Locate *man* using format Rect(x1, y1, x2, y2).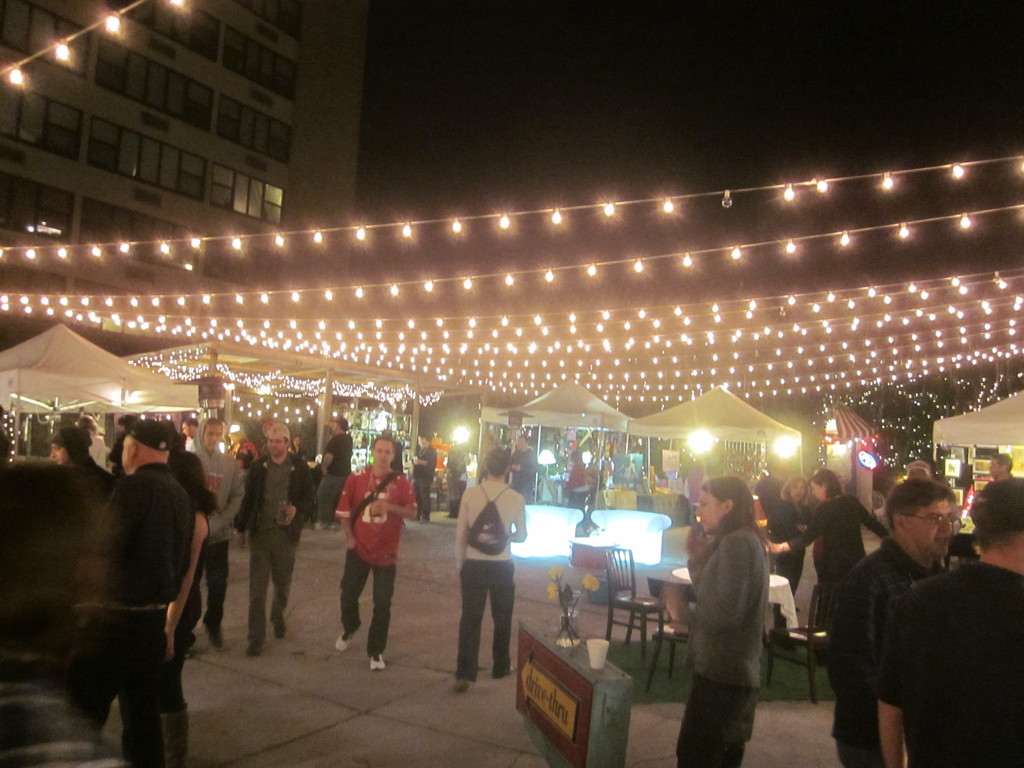
Rect(322, 413, 346, 527).
